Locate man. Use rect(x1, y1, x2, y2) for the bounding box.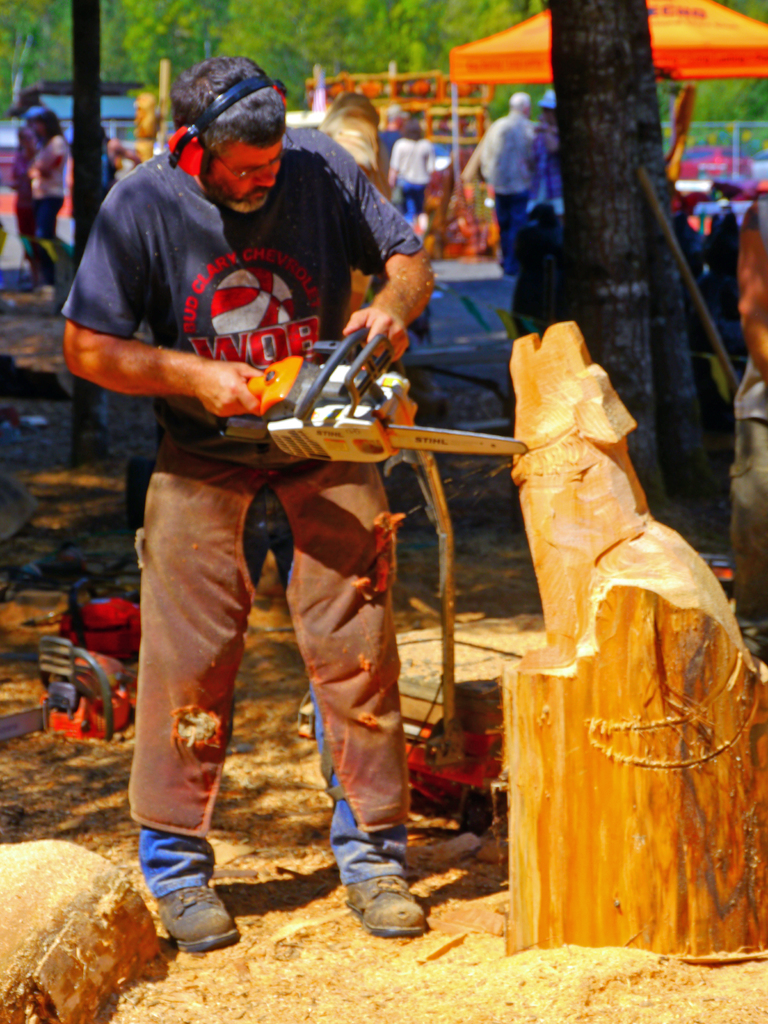
rect(70, 77, 479, 942).
